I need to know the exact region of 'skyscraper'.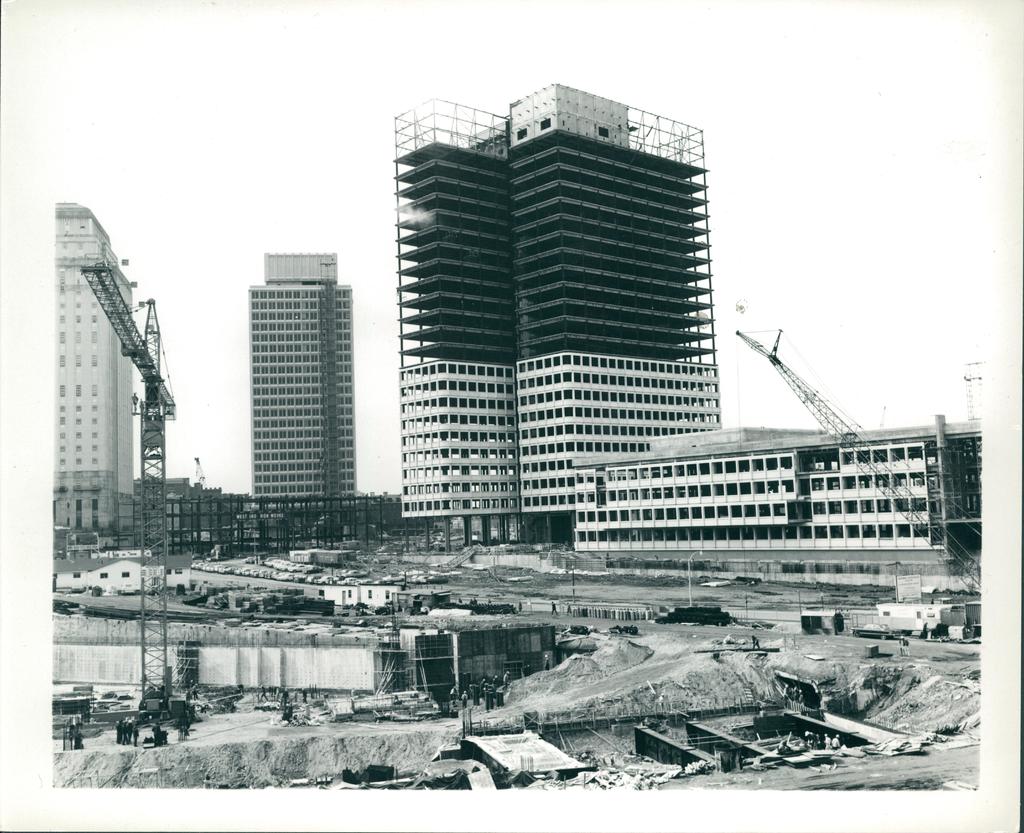
Region: bbox=(327, 76, 874, 595).
